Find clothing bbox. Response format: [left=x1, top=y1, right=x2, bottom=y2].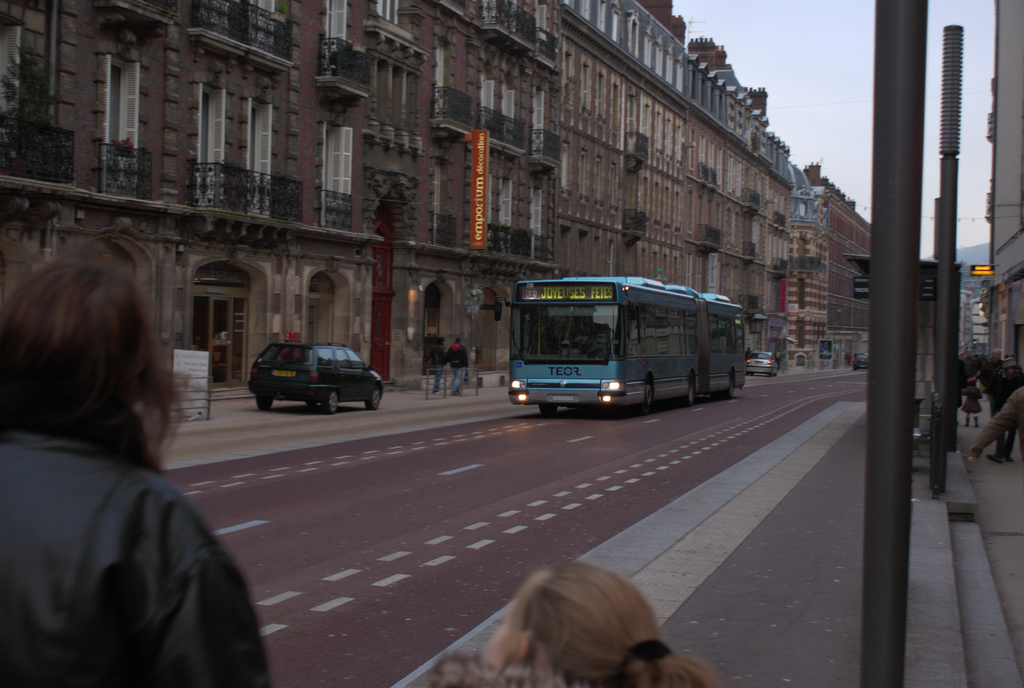
[left=971, top=385, right=1023, bottom=456].
